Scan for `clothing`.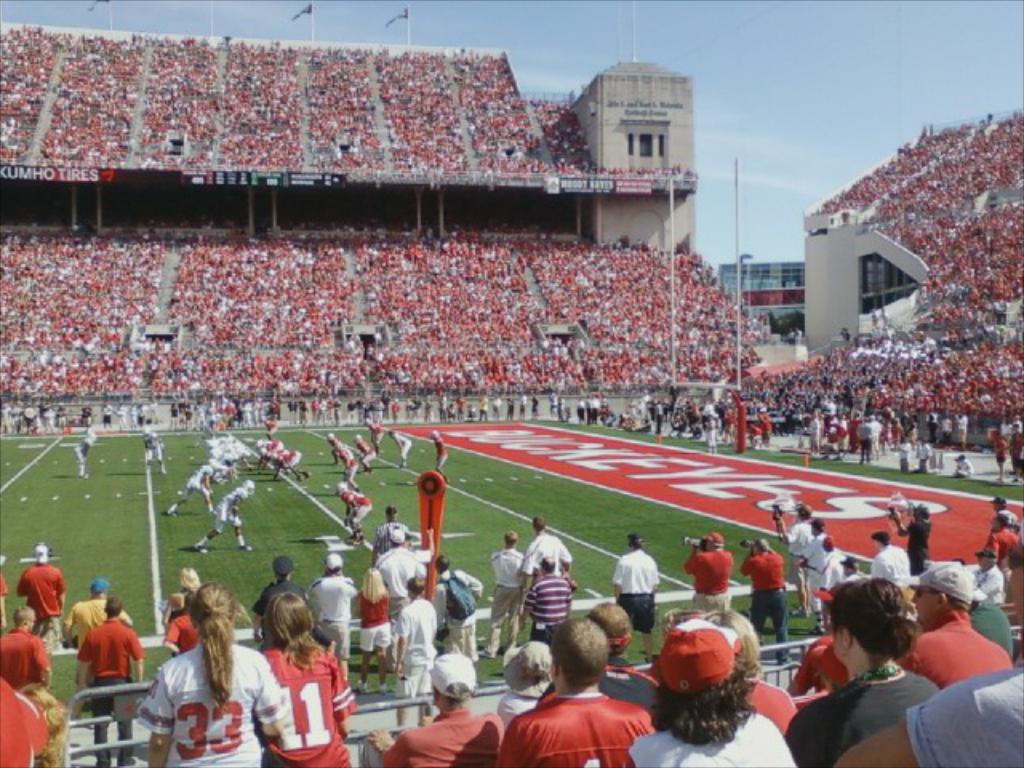
Scan result: 251, 648, 371, 763.
